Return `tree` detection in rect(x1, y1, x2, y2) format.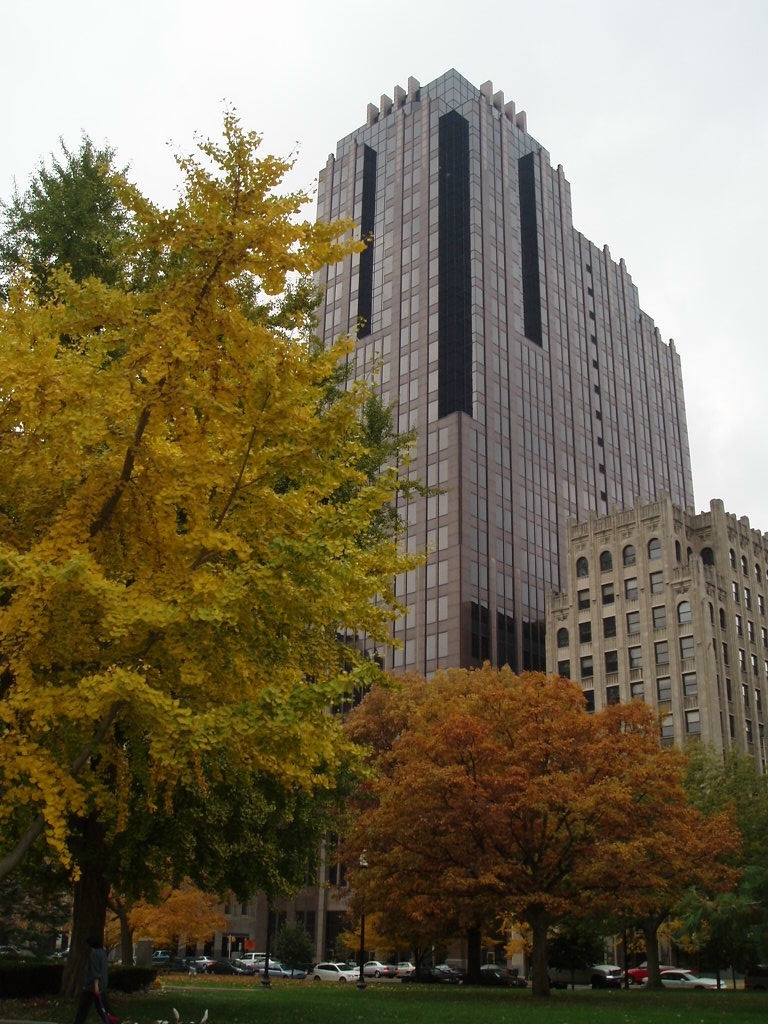
rect(665, 728, 767, 1001).
